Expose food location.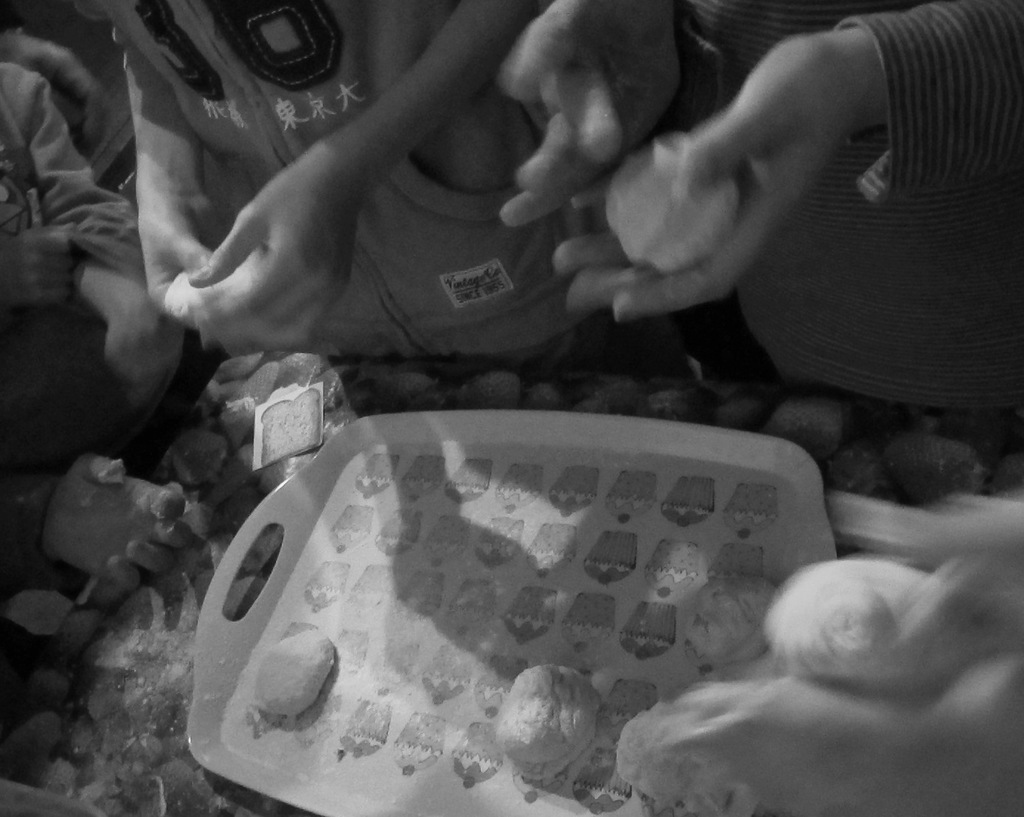
Exposed at {"x1": 447, "y1": 481, "x2": 485, "y2": 505}.
